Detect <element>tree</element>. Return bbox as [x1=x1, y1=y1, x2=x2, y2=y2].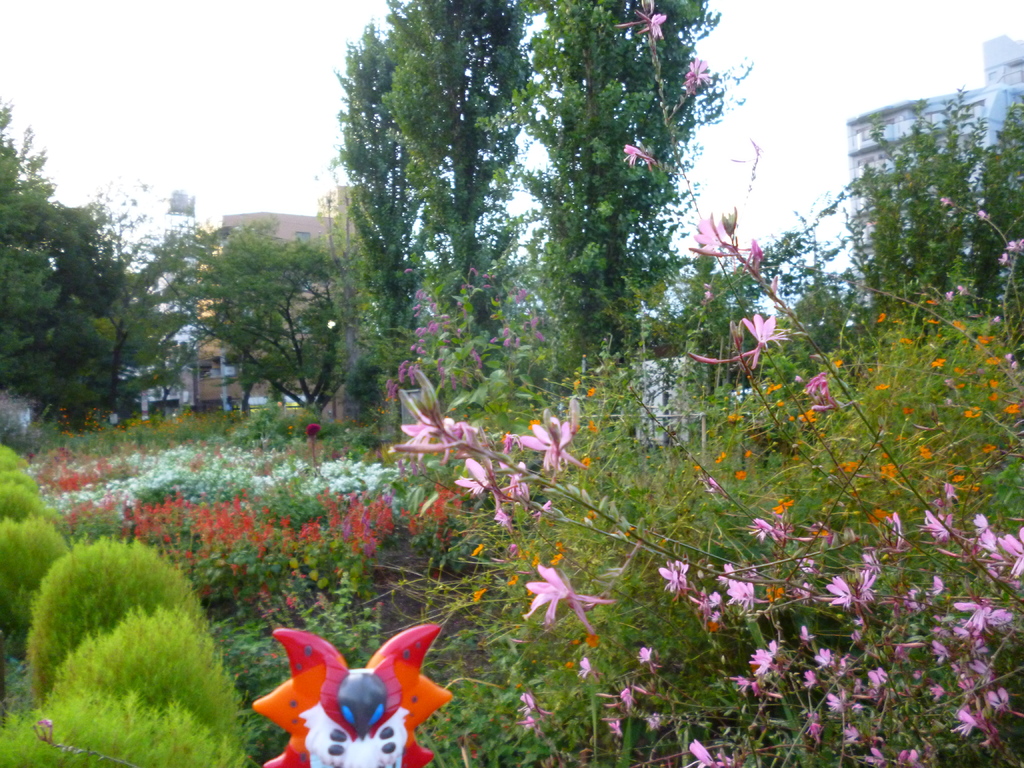
[x1=0, y1=97, x2=70, y2=390].
